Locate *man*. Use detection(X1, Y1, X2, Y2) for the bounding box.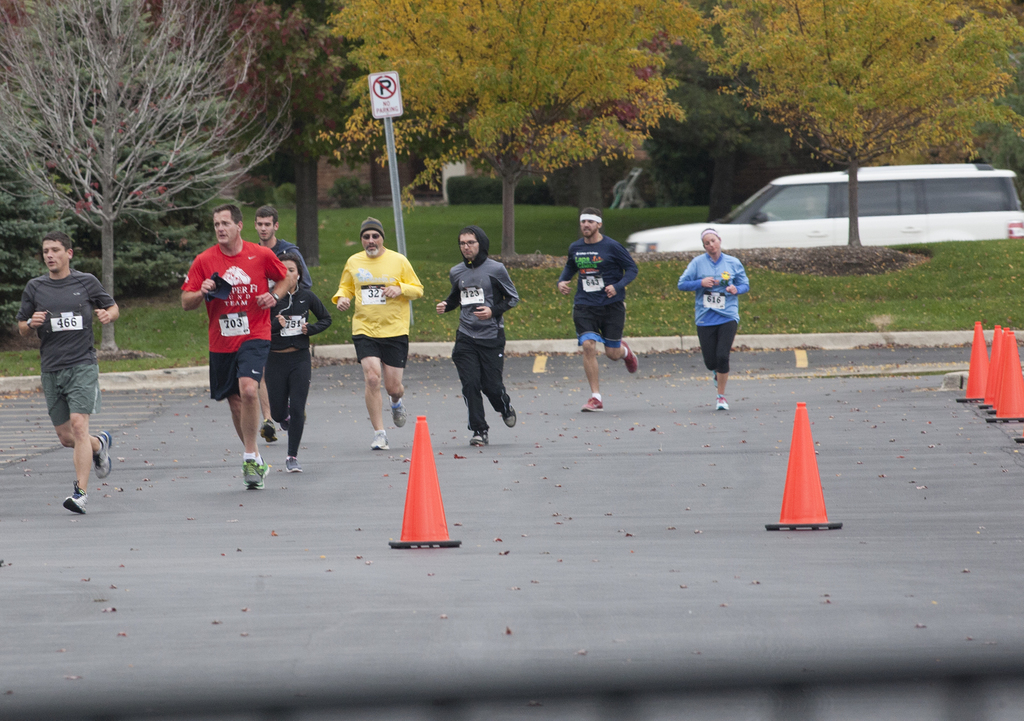
detection(330, 214, 423, 452).
